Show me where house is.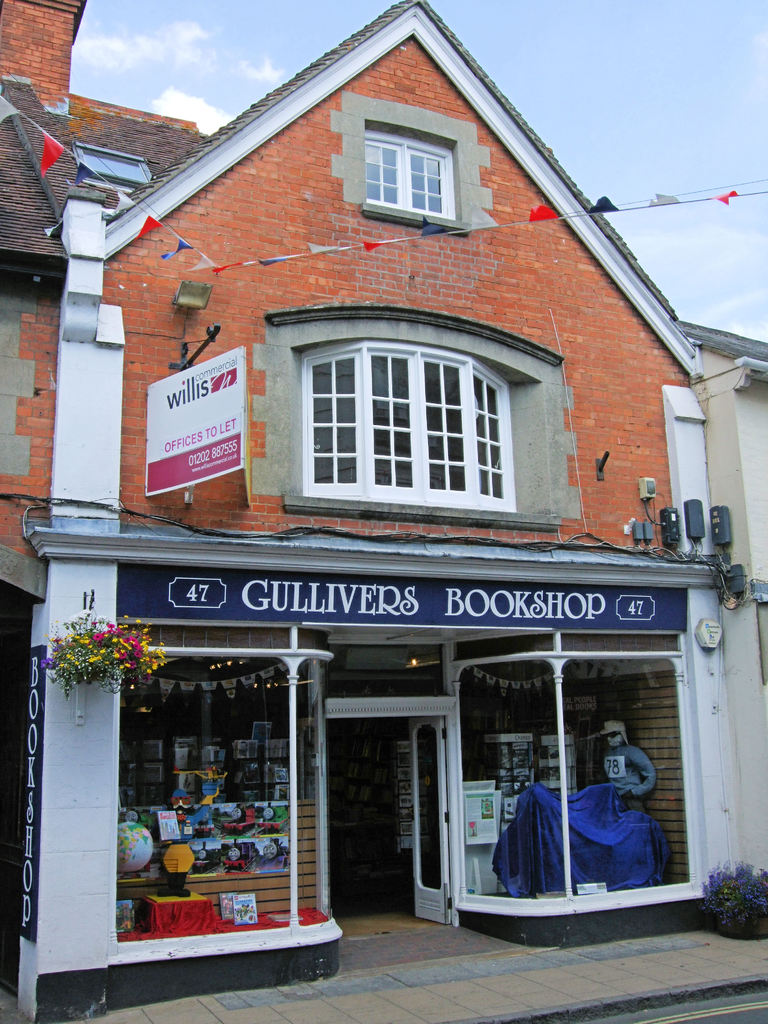
house is at 38 23 739 959.
